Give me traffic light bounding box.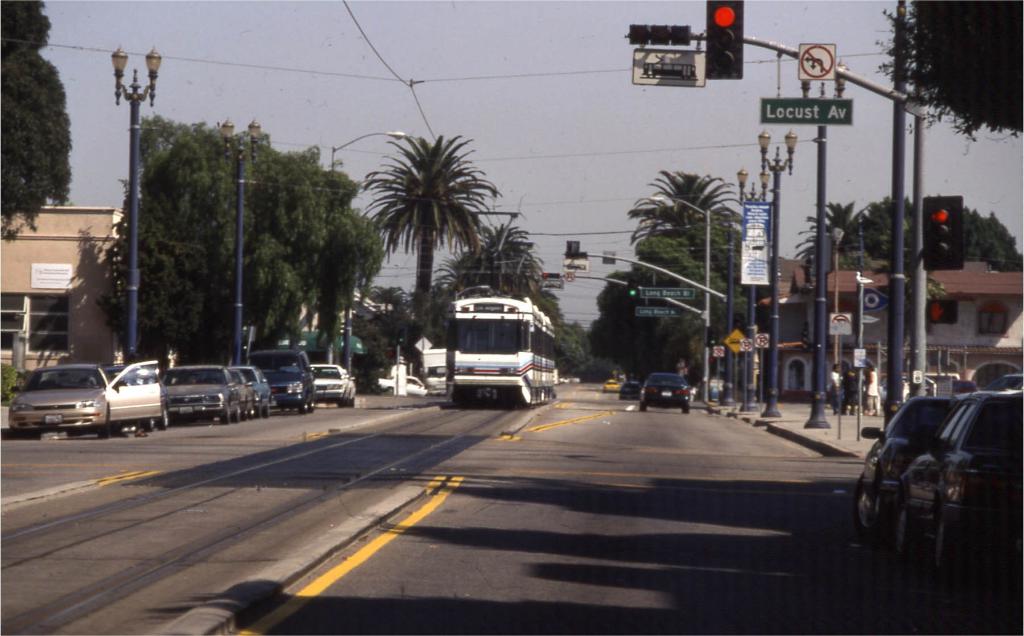
[705,325,717,347].
